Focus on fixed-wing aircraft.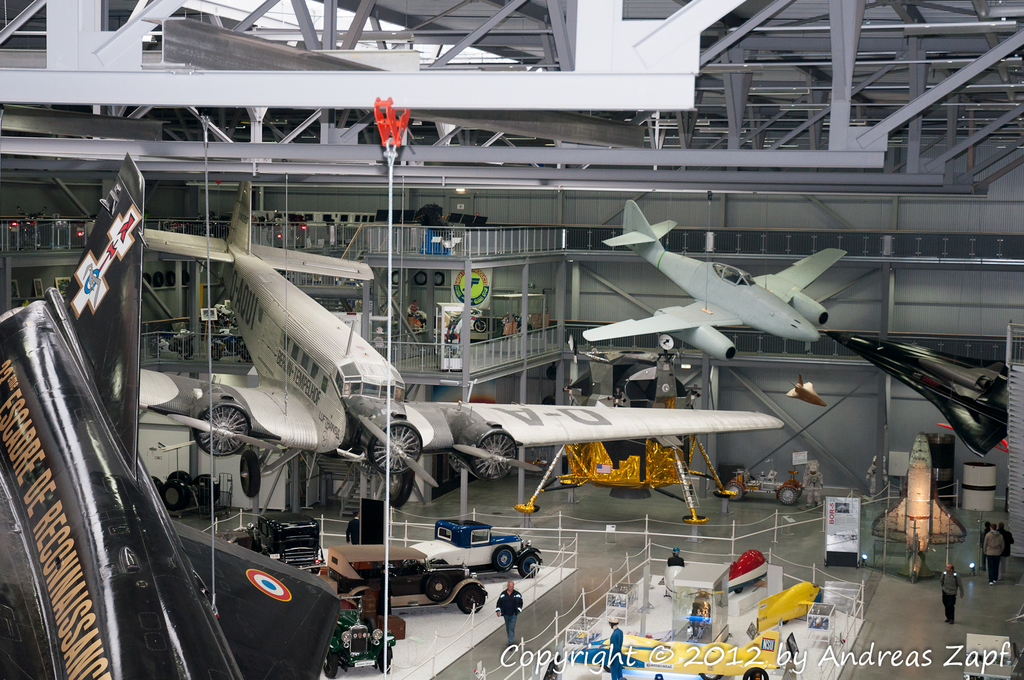
Focused at box(822, 331, 1007, 460).
